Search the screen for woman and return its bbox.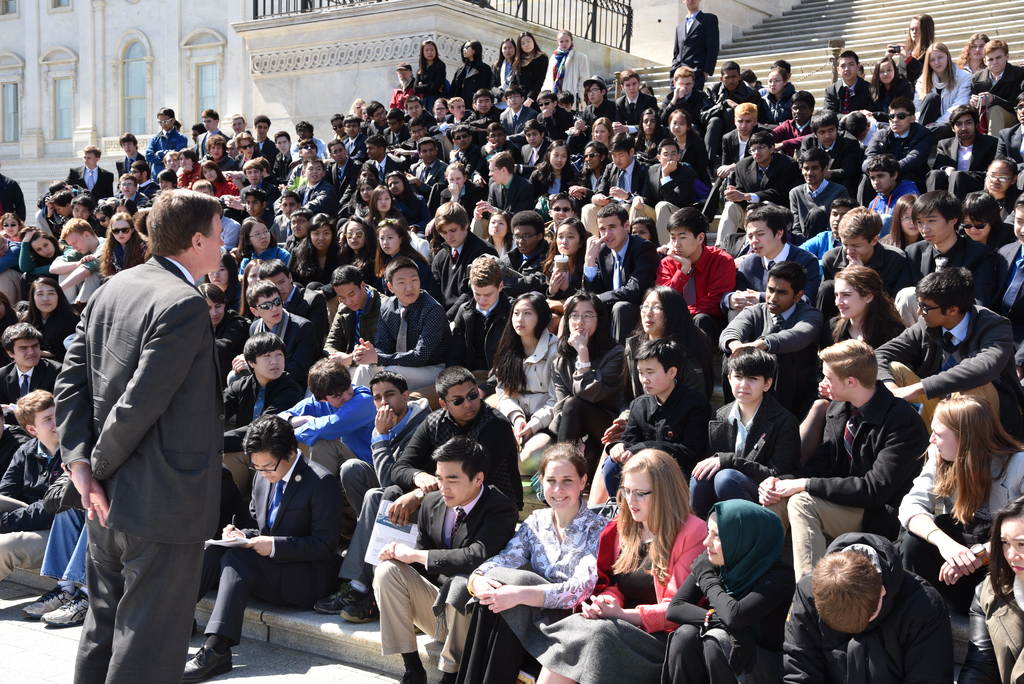
Found: box=[529, 142, 580, 200].
